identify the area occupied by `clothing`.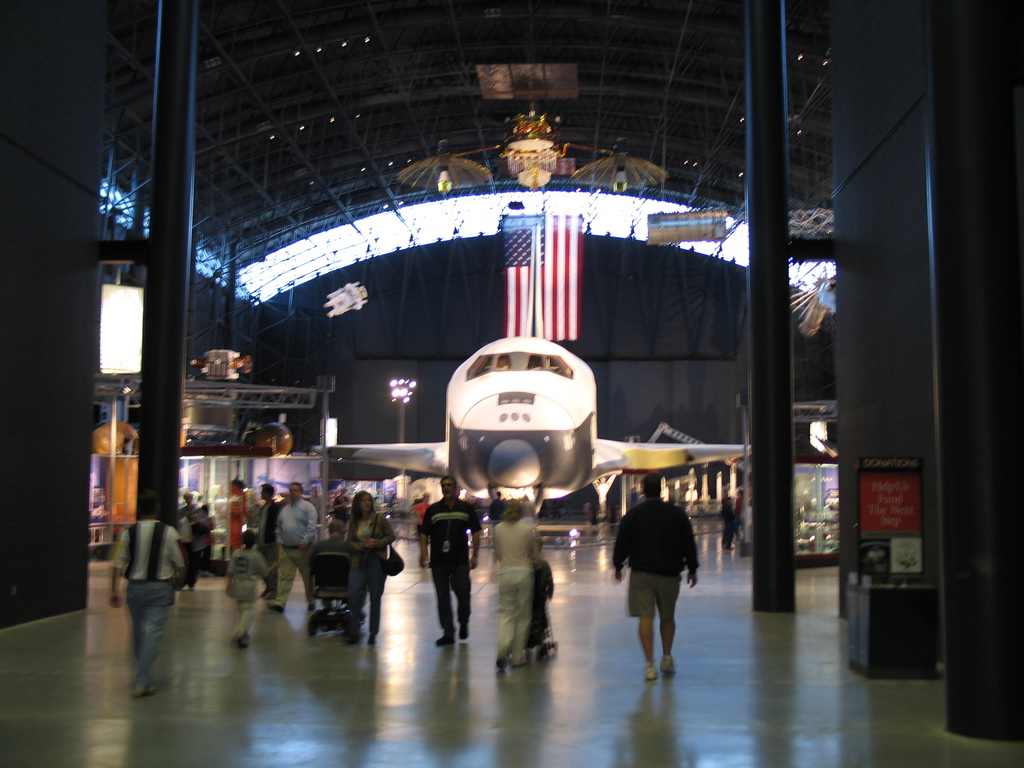
Area: <region>258, 497, 278, 594</region>.
